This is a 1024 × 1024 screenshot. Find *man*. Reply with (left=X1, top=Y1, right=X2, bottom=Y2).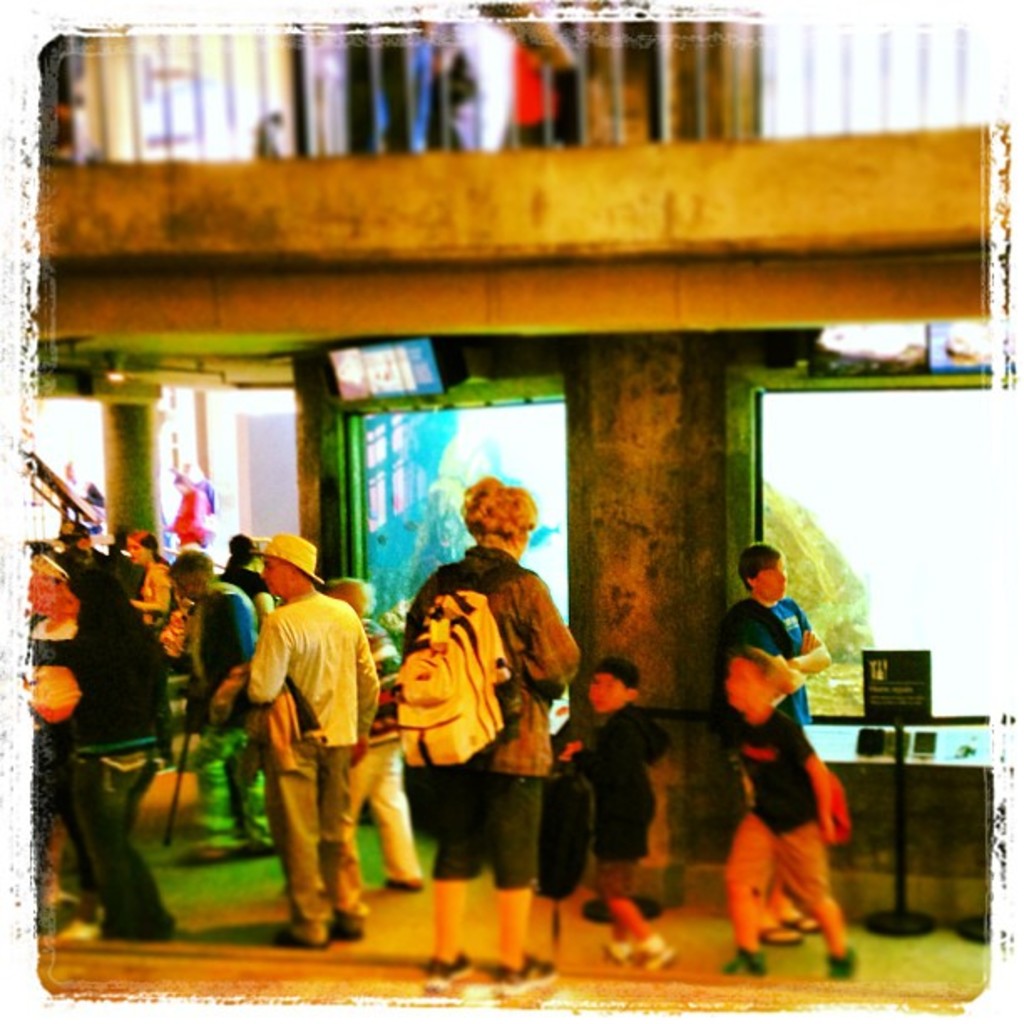
(left=236, top=544, right=398, bottom=939).
